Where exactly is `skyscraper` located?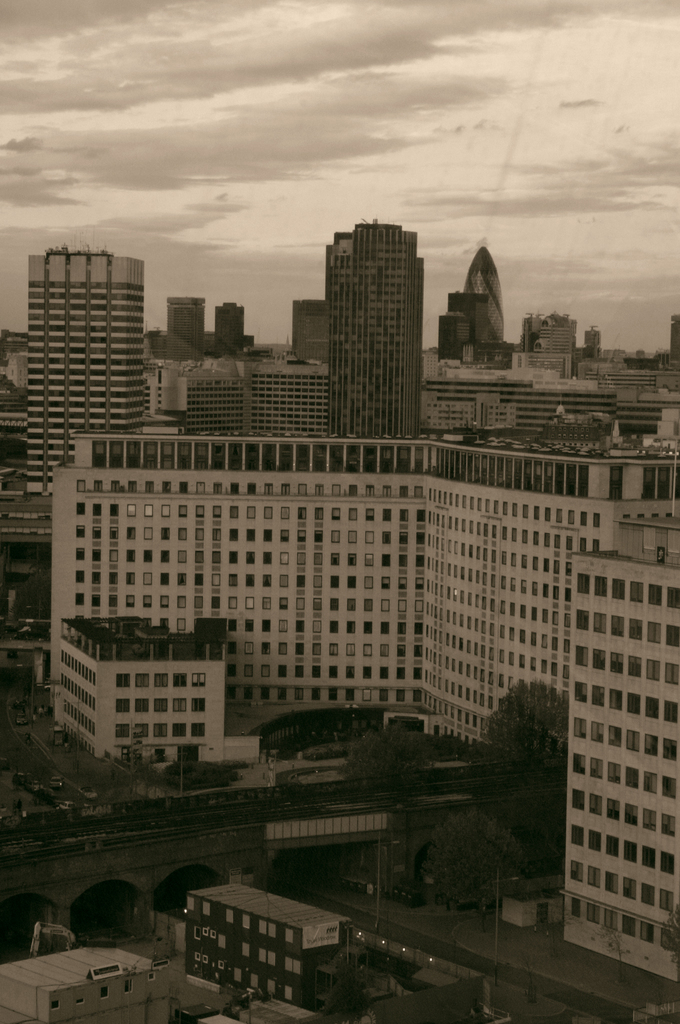
Its bounding box is 291/293/323/372.
